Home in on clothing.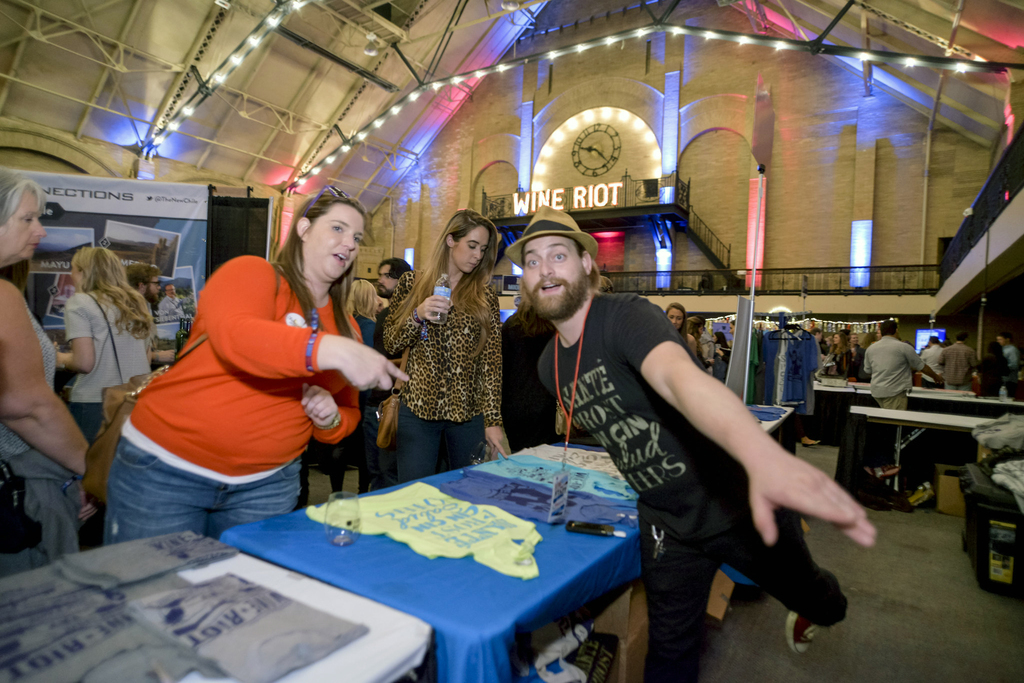
Homed in at bbox=(851, 332, 918, 423).
